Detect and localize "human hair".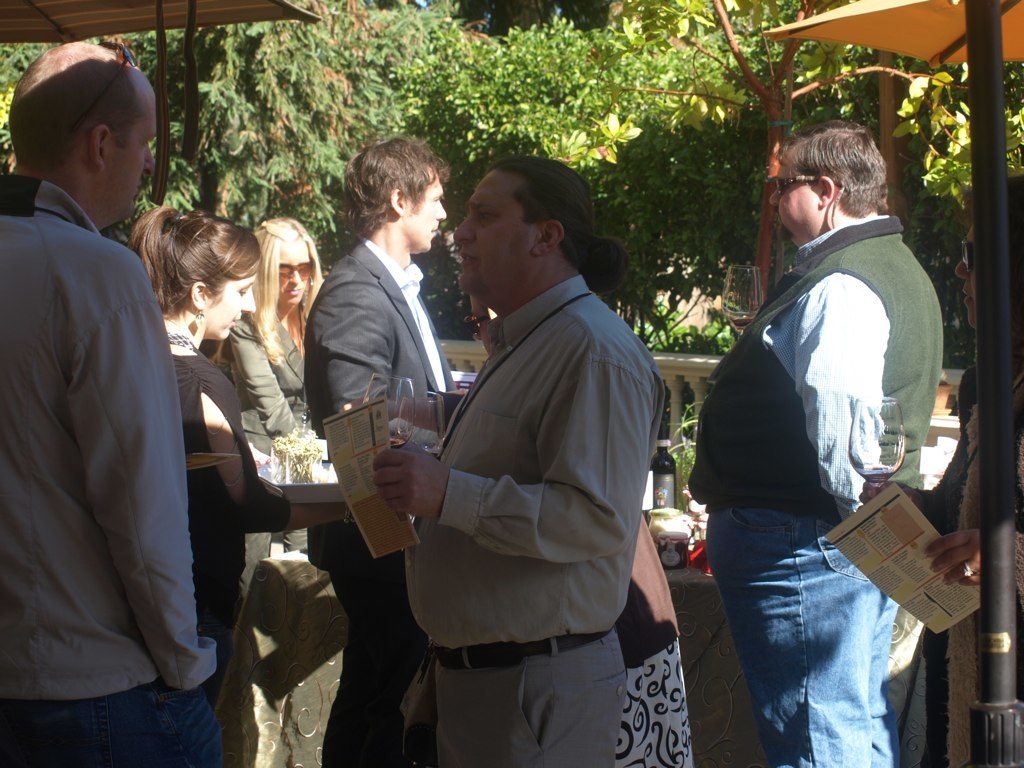
Localized at Rect(124, 204, 262, 324).
